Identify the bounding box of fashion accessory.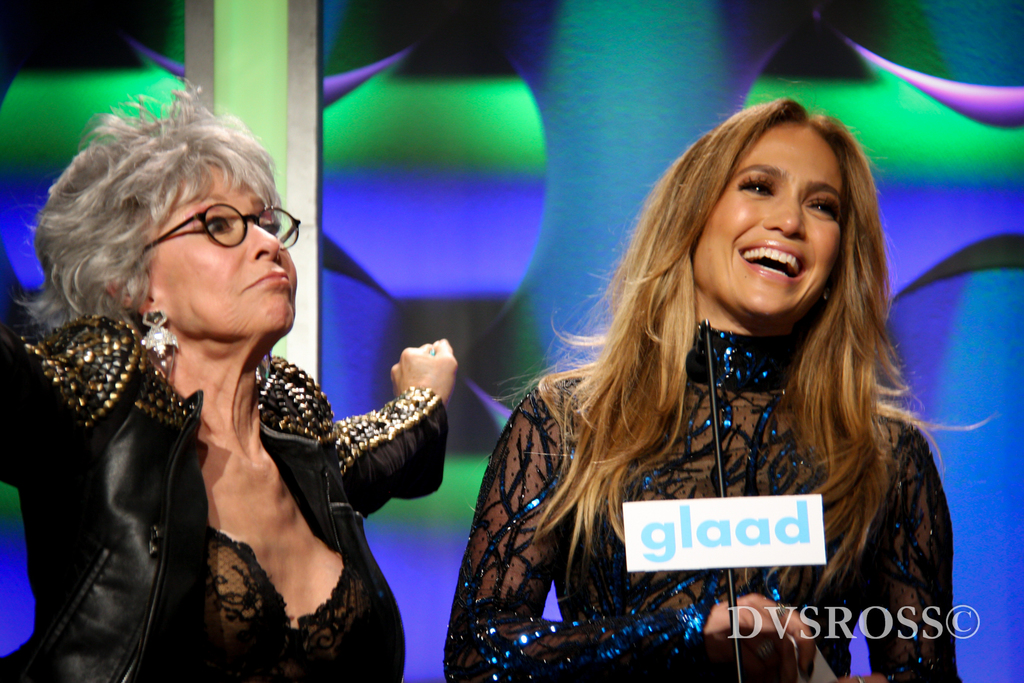
136 314 180 362.
